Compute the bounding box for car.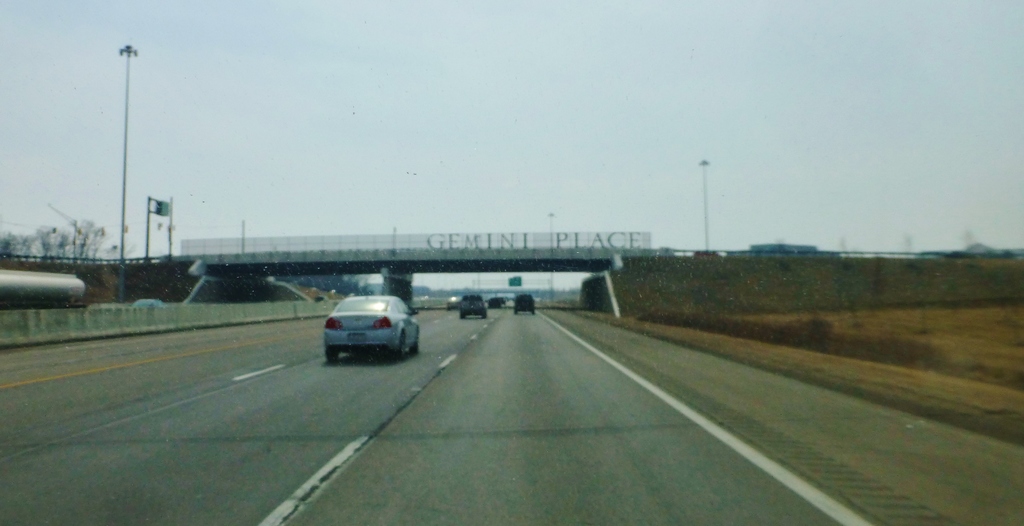
Rect(312, 288, 417, 356).
